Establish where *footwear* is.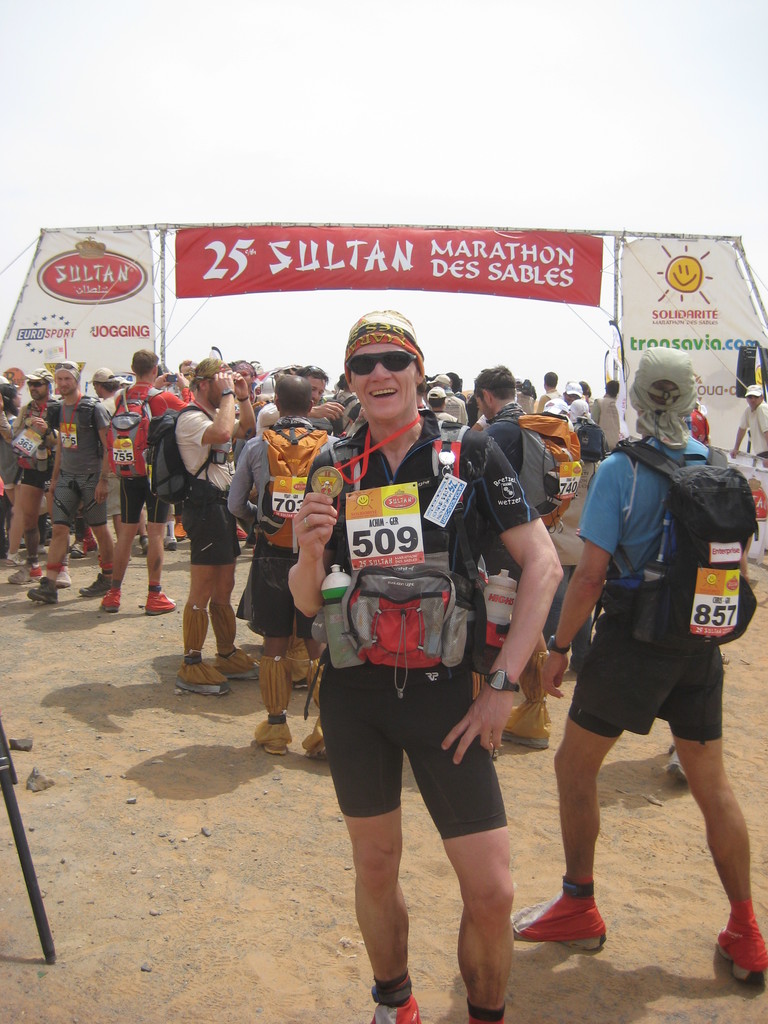
Established at (x1=71, y1=543, x2=83, y2=559).
